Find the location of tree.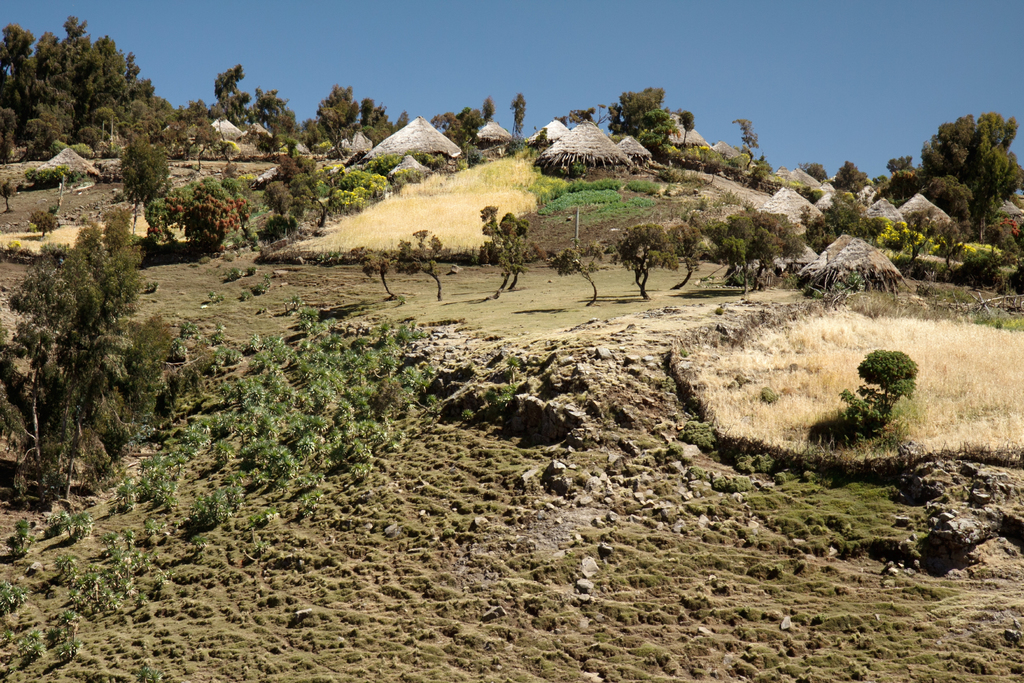
Location: [552, 101, 600, 126].
